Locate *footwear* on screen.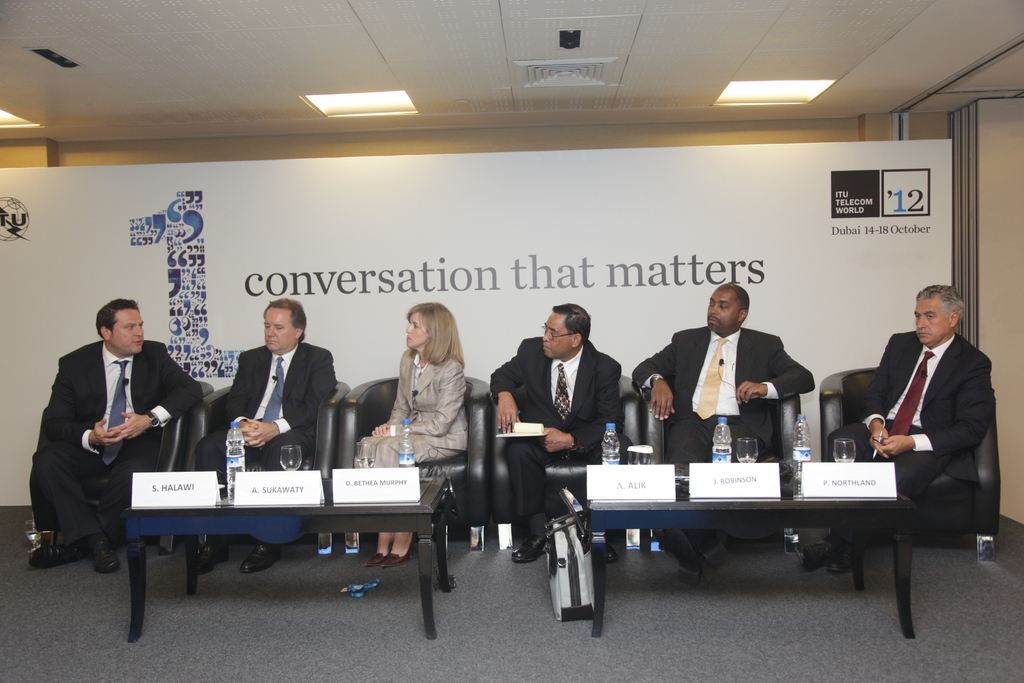
On screen at box=[200, 536, 229, 575].
